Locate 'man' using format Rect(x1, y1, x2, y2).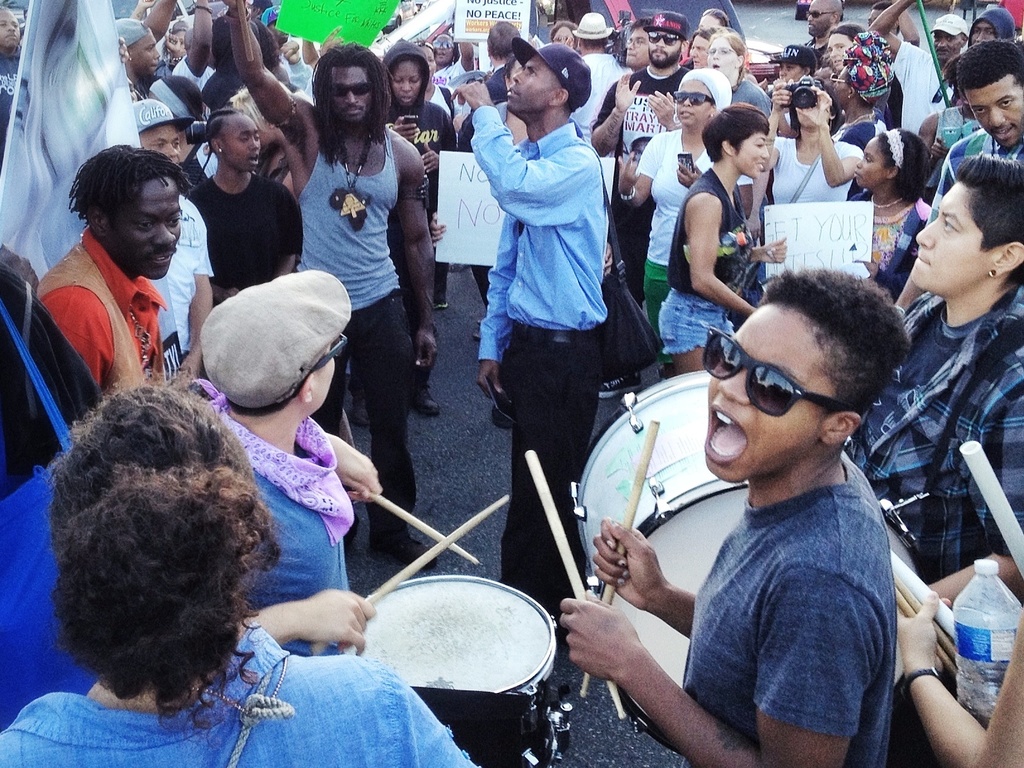
Rect(621, 20, 650, 66).
